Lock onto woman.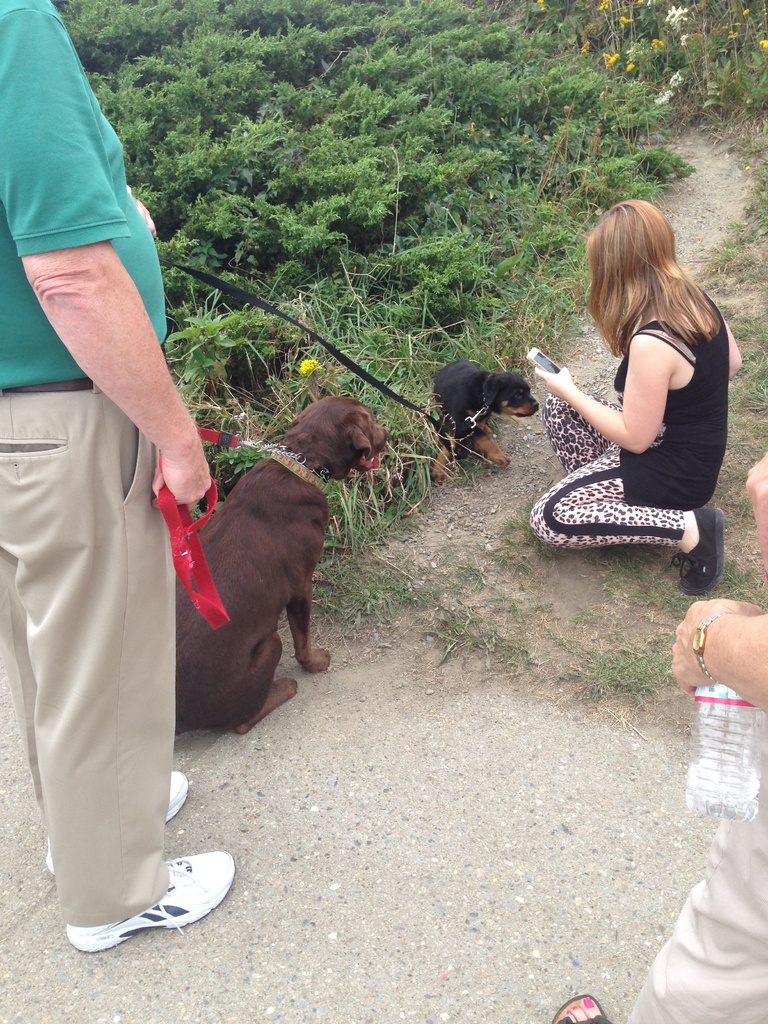
Locked: 526/177/741/609.
